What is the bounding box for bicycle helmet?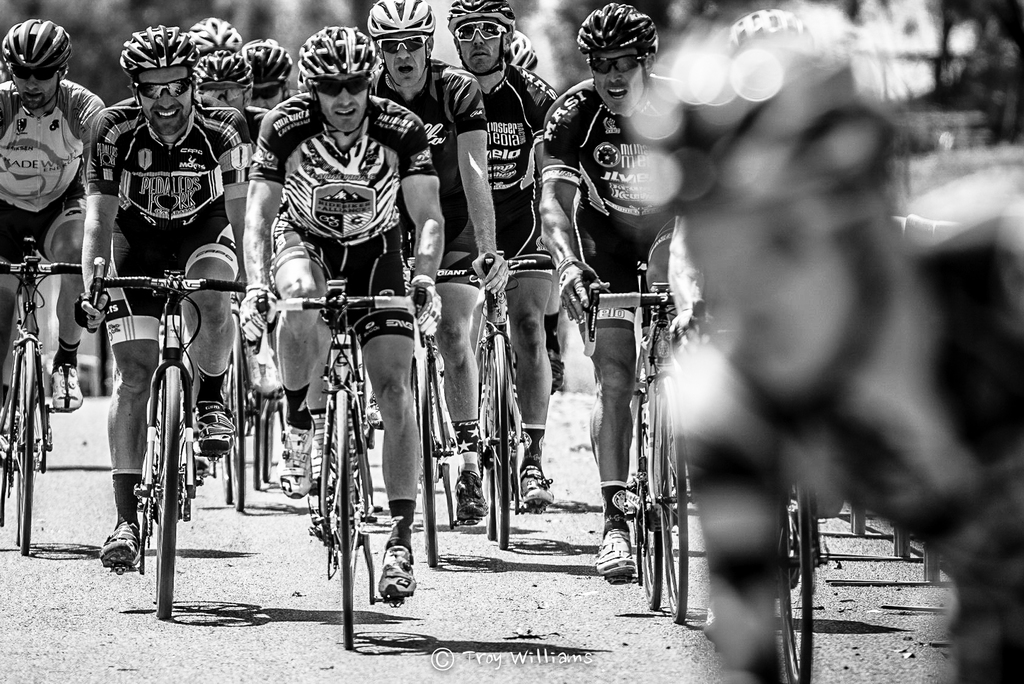
region(0, 18, 72, 74).
